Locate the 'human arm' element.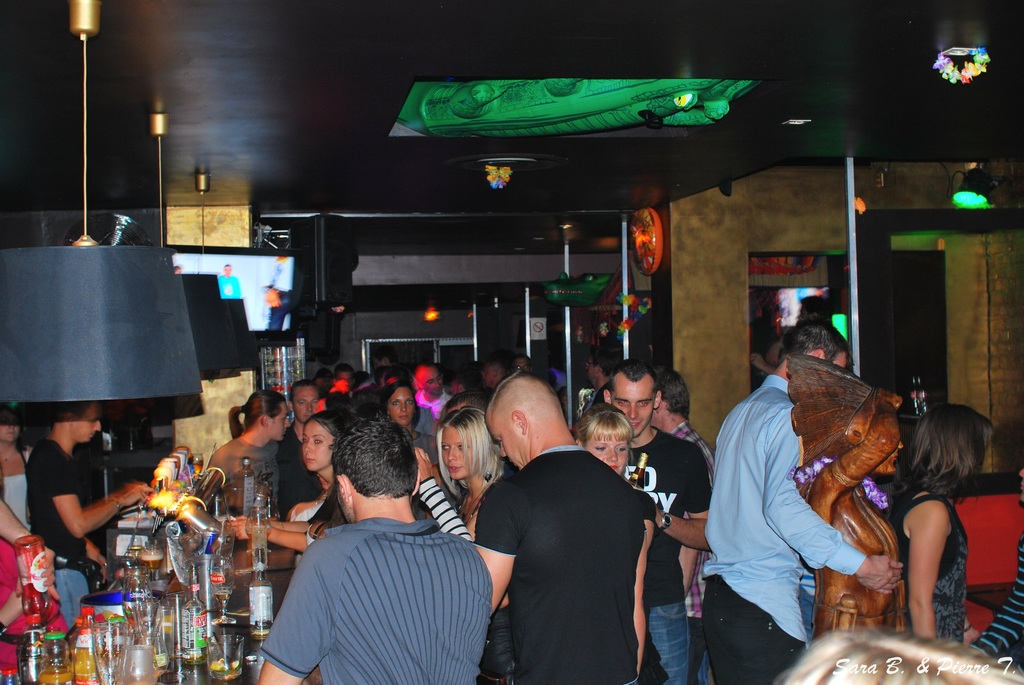
Element bbox: x1=0, y1=589, x2=45, y2=643.
